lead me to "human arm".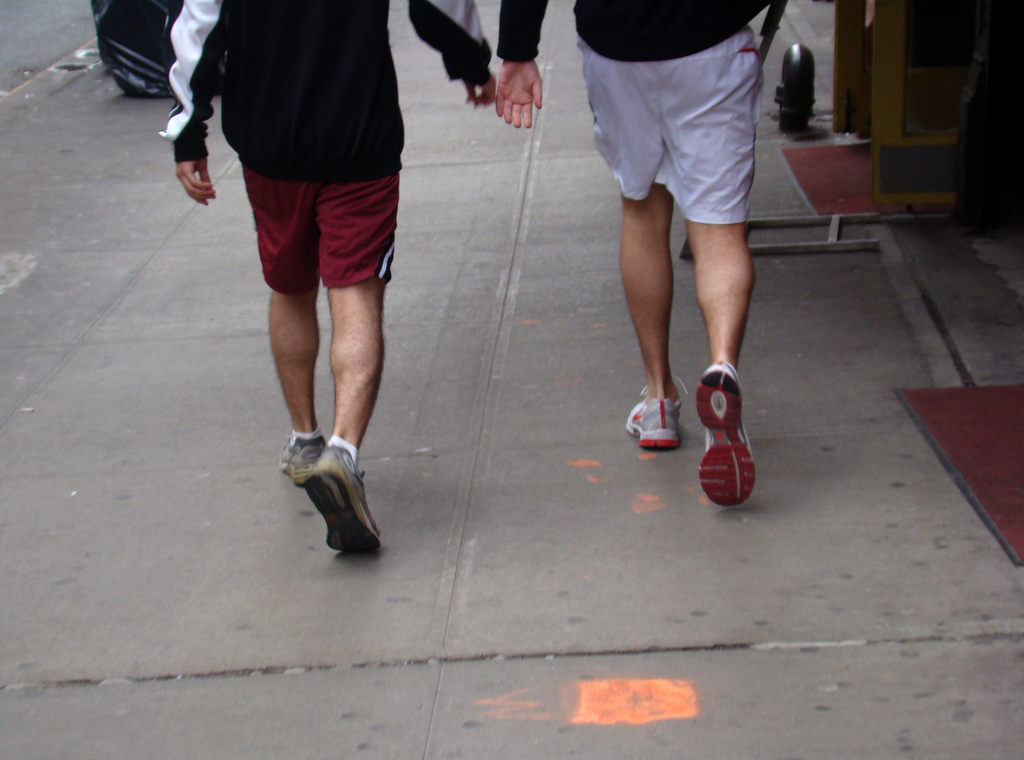
Lead to [150,0,258,220].
